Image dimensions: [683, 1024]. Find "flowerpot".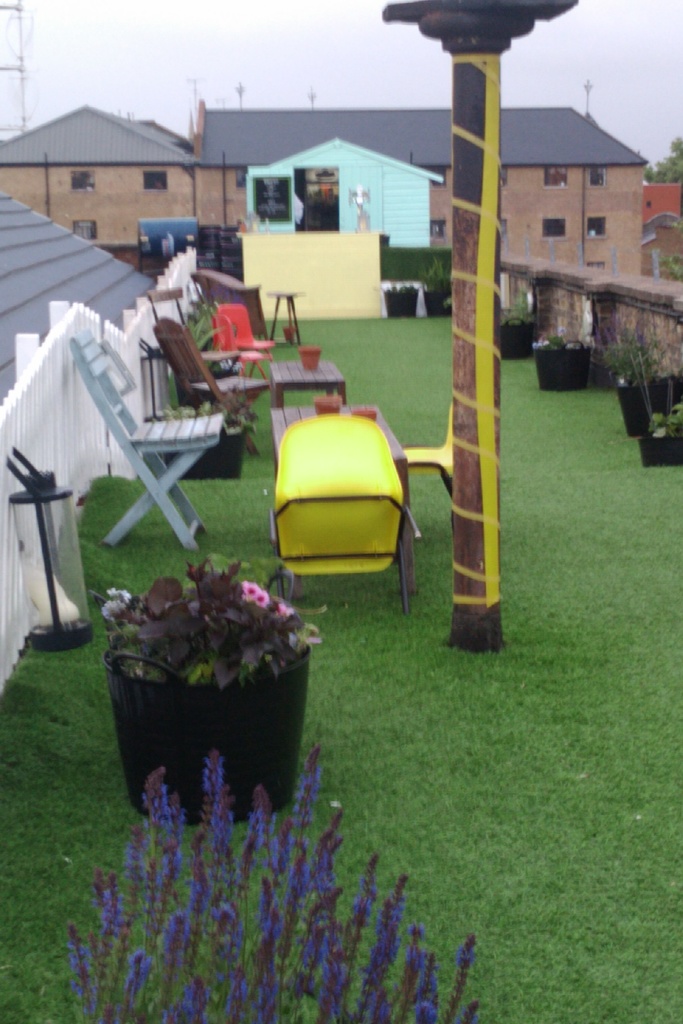
[x1=110, y1=545, x2=317, y2=783].
